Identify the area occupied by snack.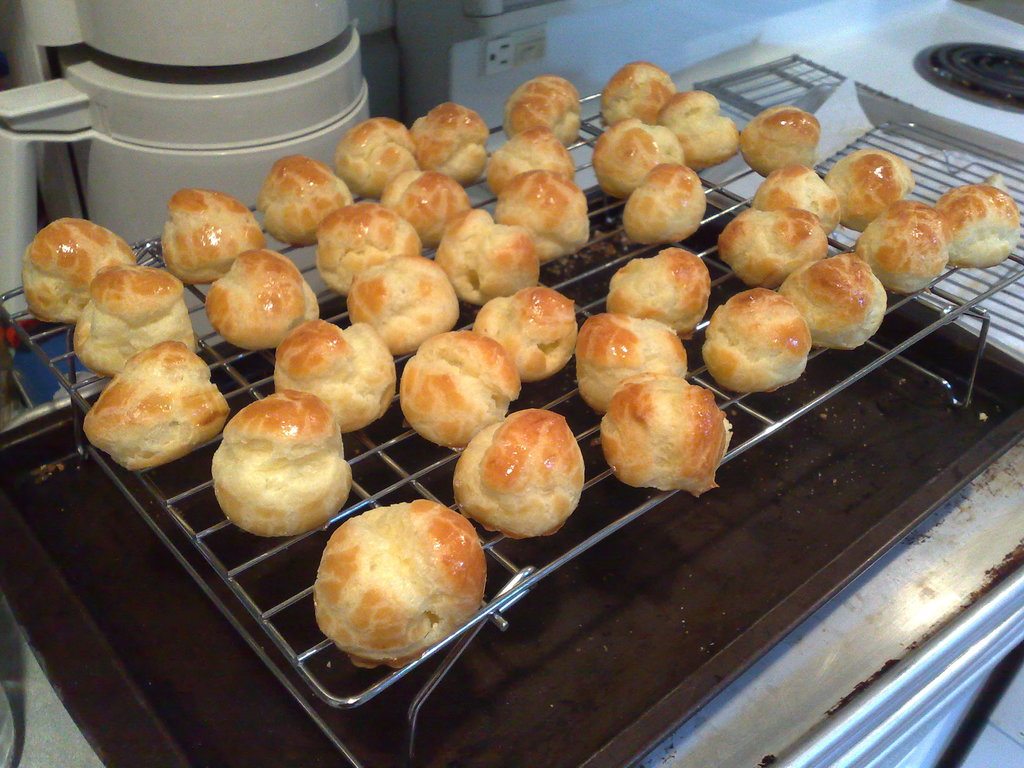
Area: 440 208 543 307.
